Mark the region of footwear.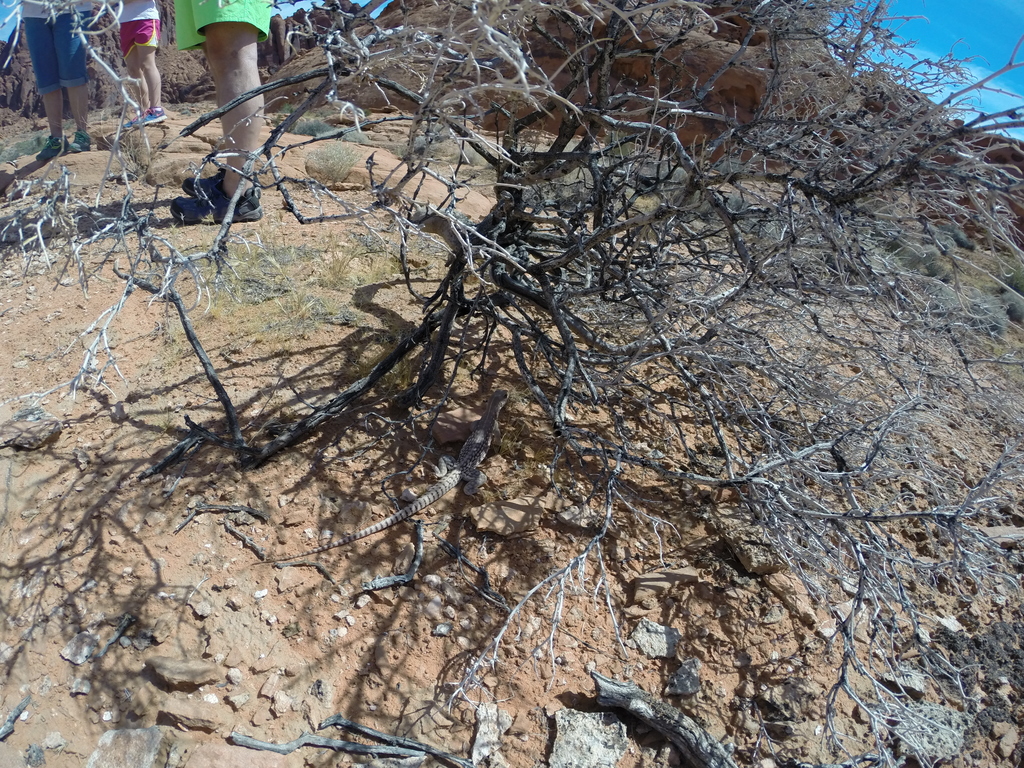
Region: left=120, top=112, right=141, bottom=131.
